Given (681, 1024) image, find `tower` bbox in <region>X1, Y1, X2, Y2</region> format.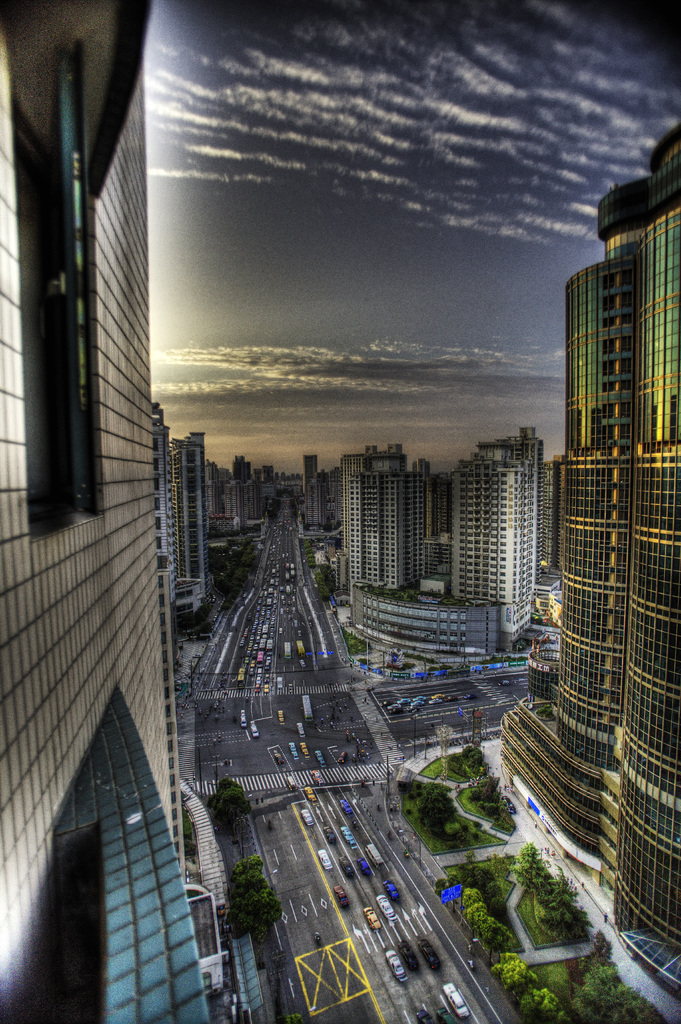
<region>325, 454, 423, 594</region>.
